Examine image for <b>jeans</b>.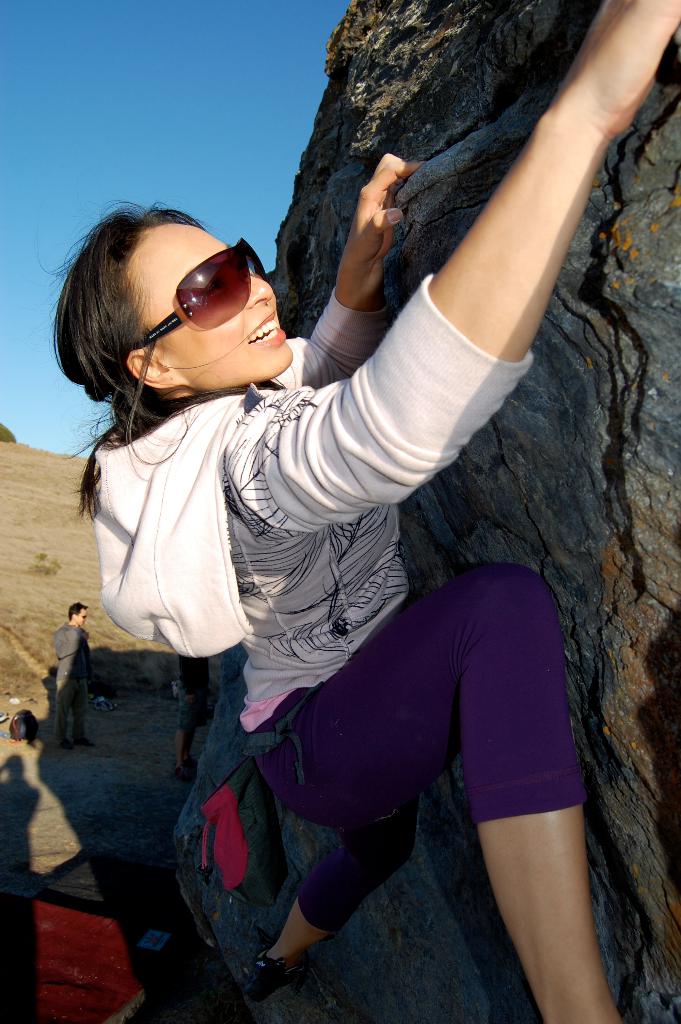
Examination result: <region>172, 687, 205, 722</region>.
